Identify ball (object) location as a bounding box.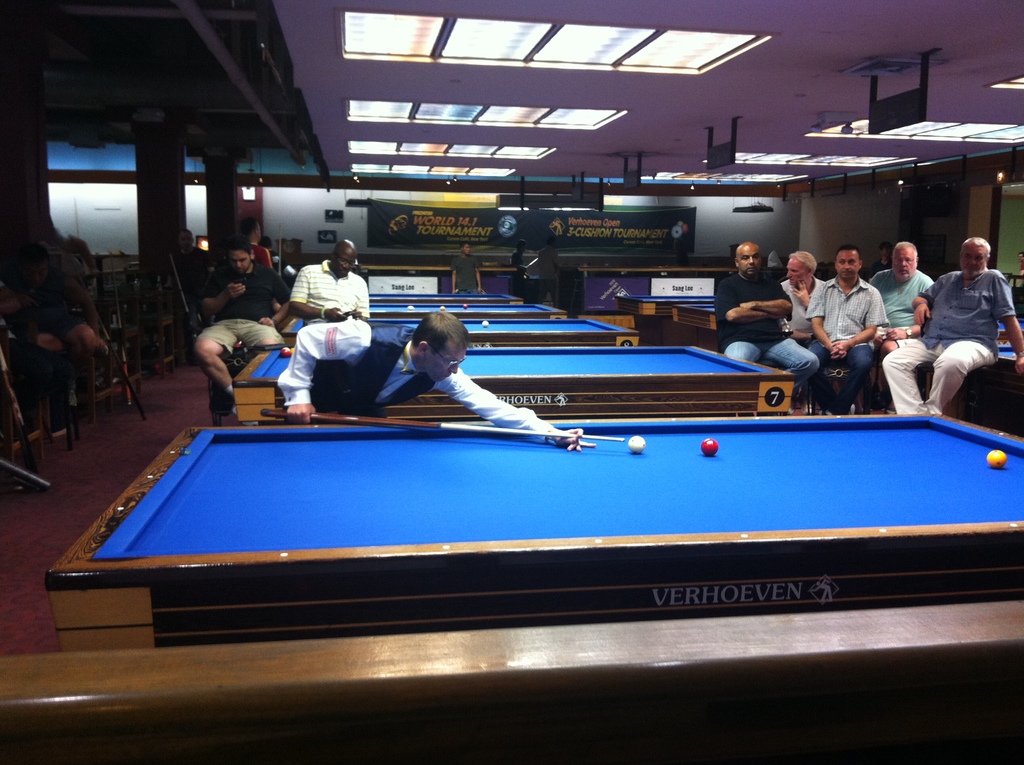
(x1=626, y1=435, x2=647, y2=455).
